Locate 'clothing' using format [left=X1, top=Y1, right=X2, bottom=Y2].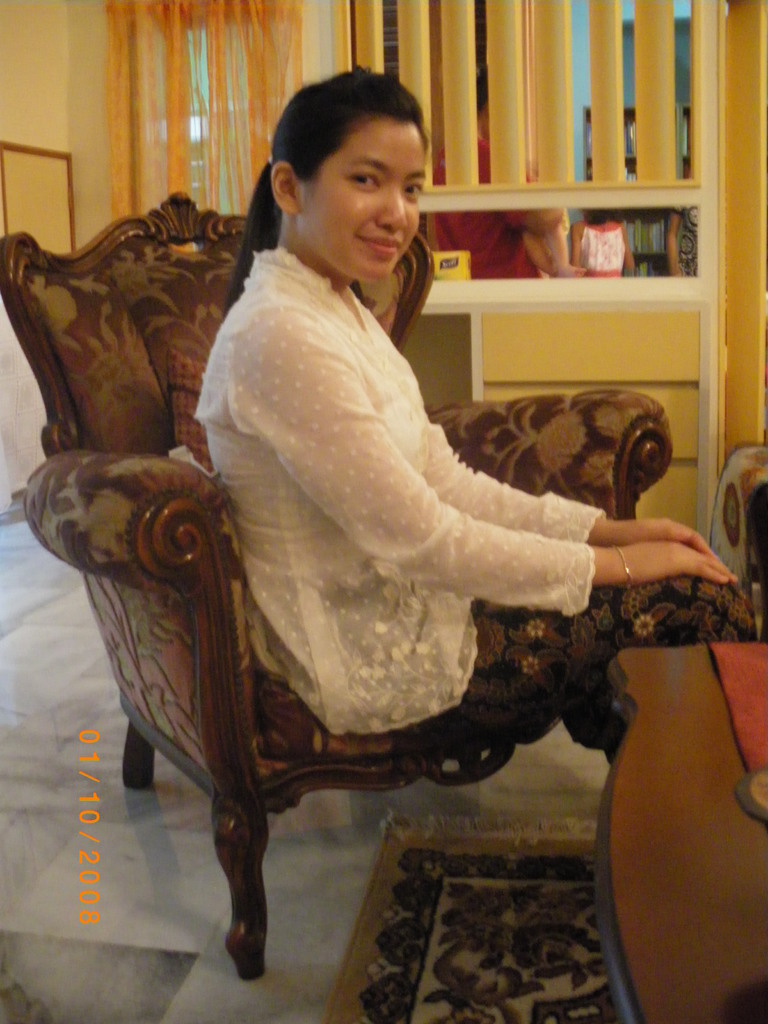
[left=193, top=246, right=604, bottom=733].
